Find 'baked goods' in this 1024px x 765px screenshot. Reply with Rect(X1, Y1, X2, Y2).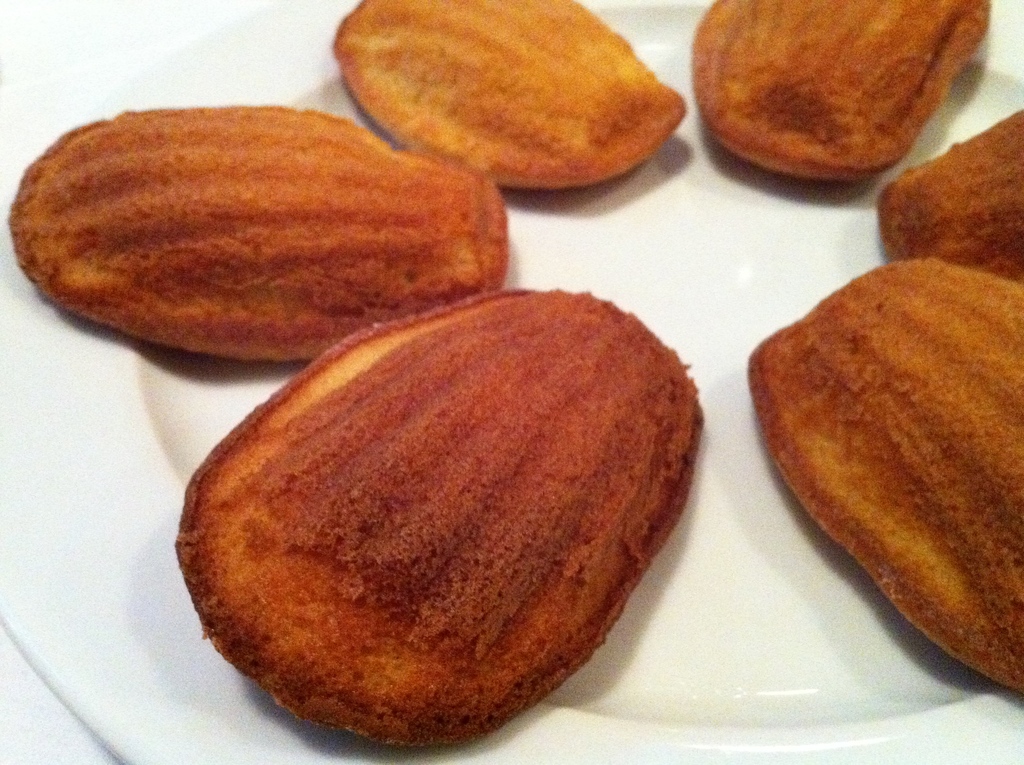
Rect(744, 256, 1023, 704).
